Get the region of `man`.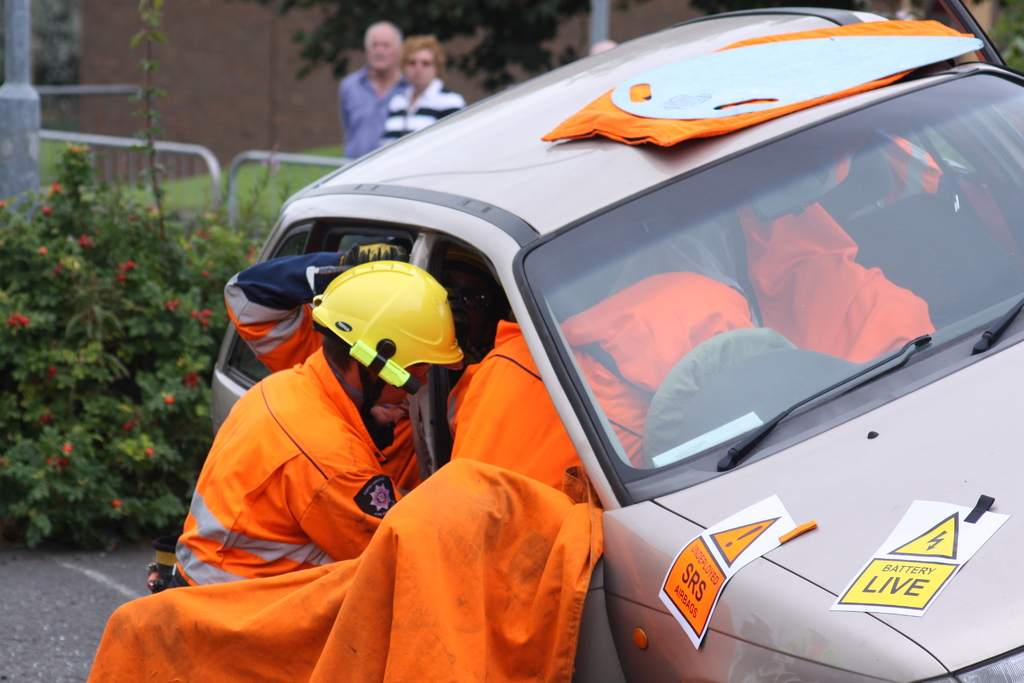
[x1=335, y1=19, x2=405, y2=163].
